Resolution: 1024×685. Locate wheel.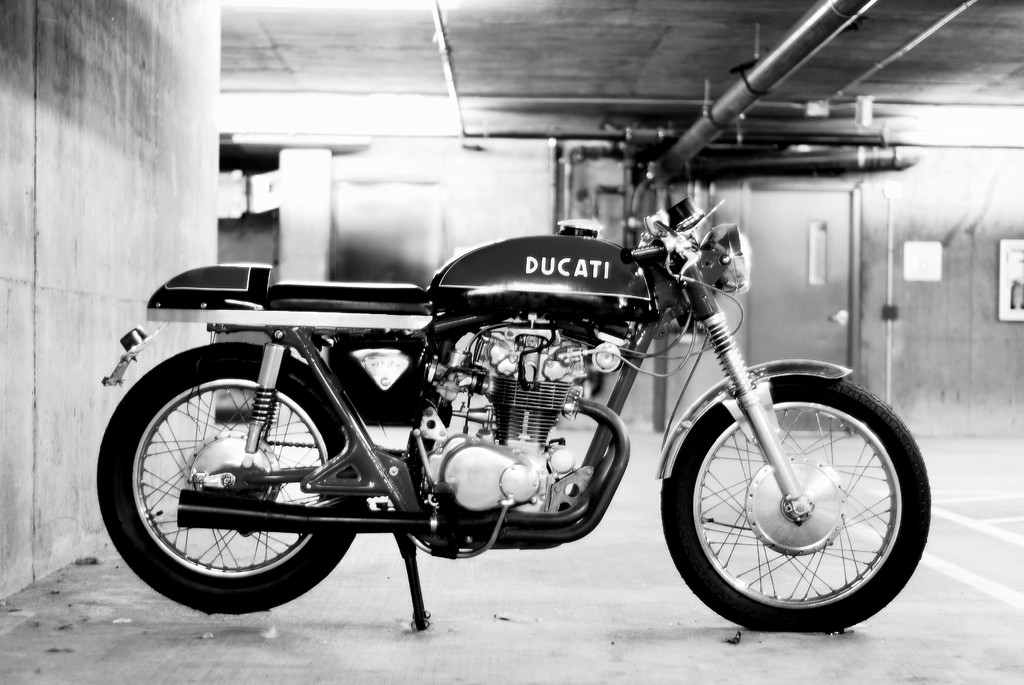
{"left": 86, "top": 342, "right": 375, "bottom": 618}.
